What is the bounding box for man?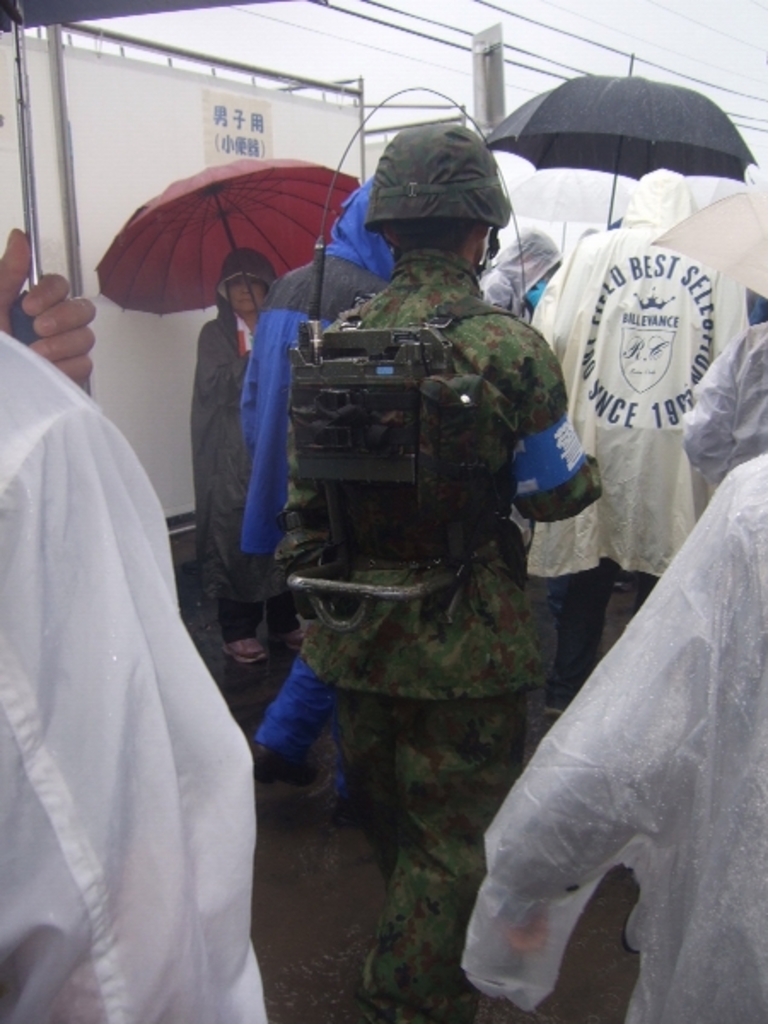
(x1=271, y1=116, x2=602, y2=1022).
